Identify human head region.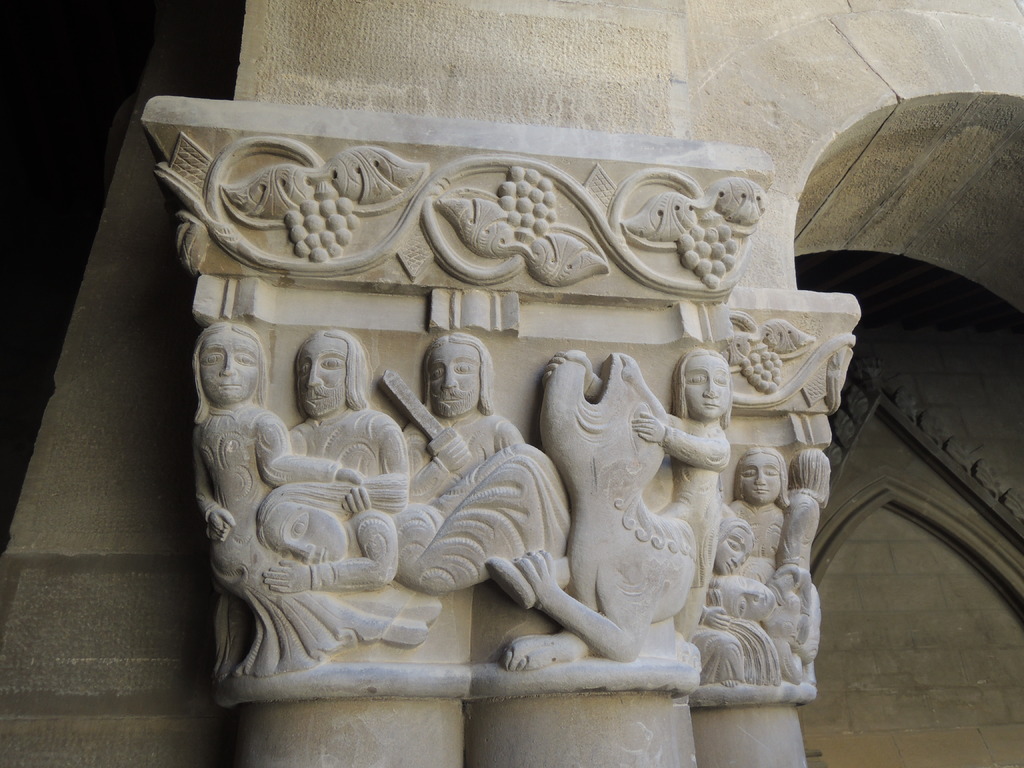
Region: select_region(417, 342, 489, 436).
